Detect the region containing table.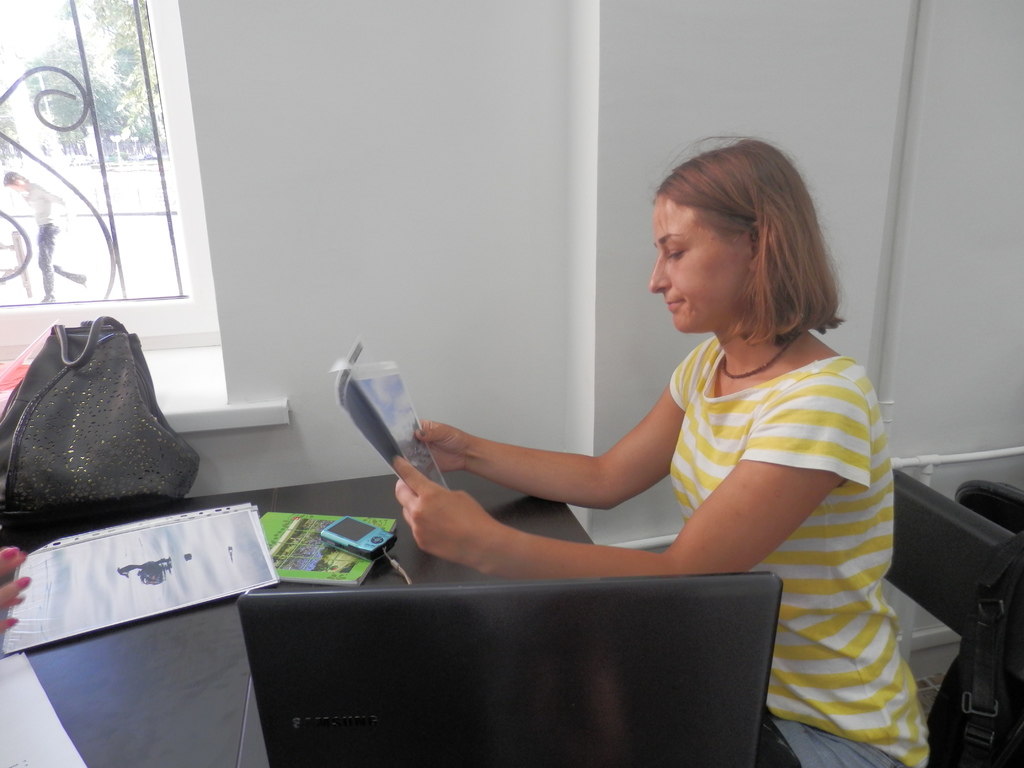
(left=0, top=466, right=804, bottom=767).
